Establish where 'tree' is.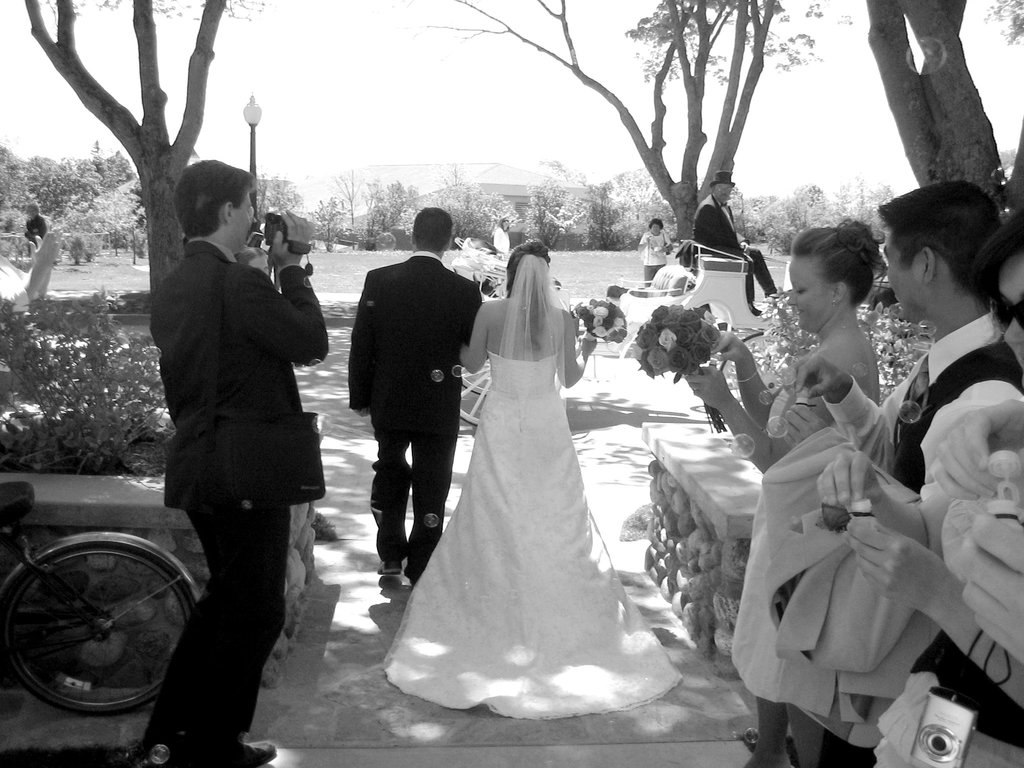
Established at pyautogui.locateOnScreen(57, 201, 115, 263).
